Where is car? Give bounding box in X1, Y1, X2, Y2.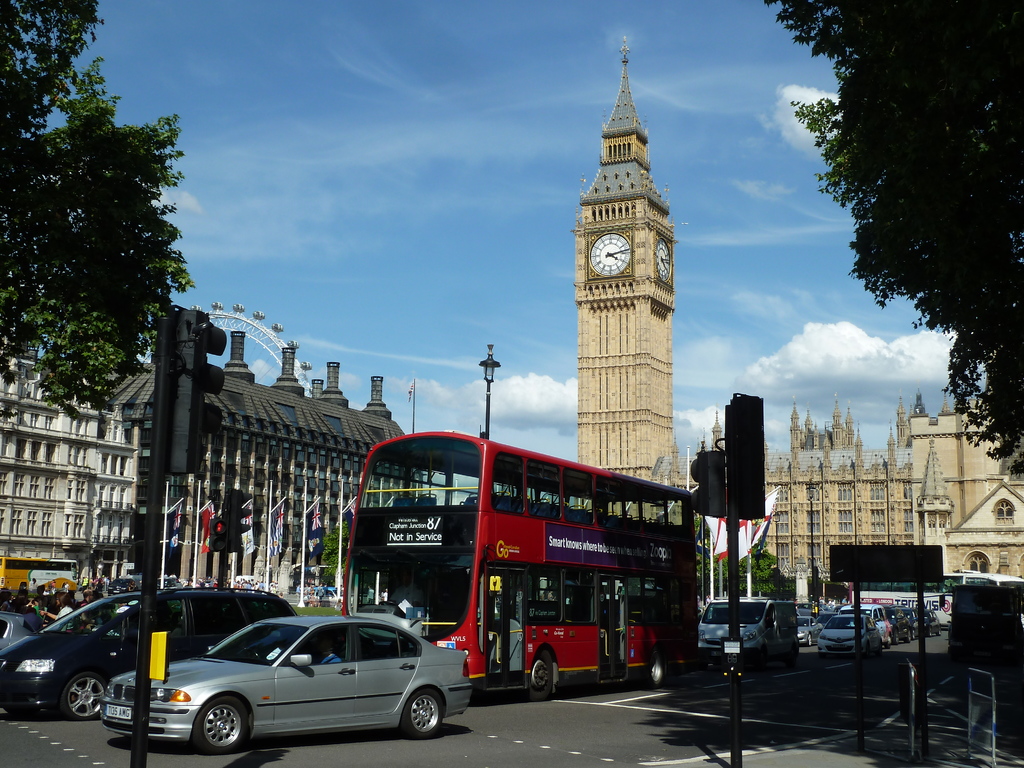
0, 610, 33, 653.
